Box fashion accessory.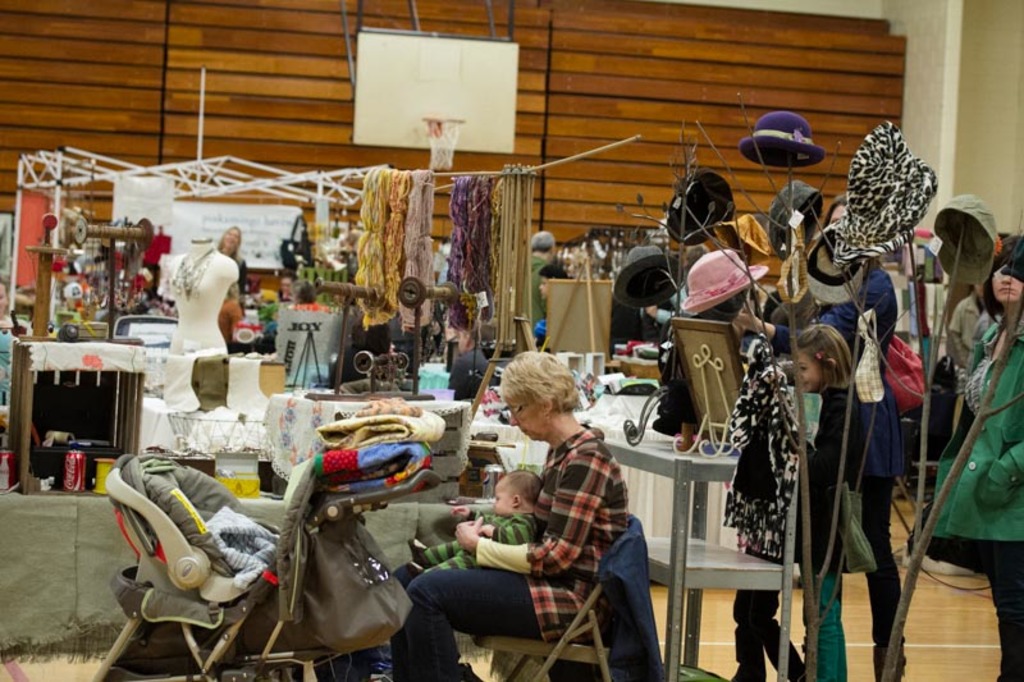
832:482:876:571.
